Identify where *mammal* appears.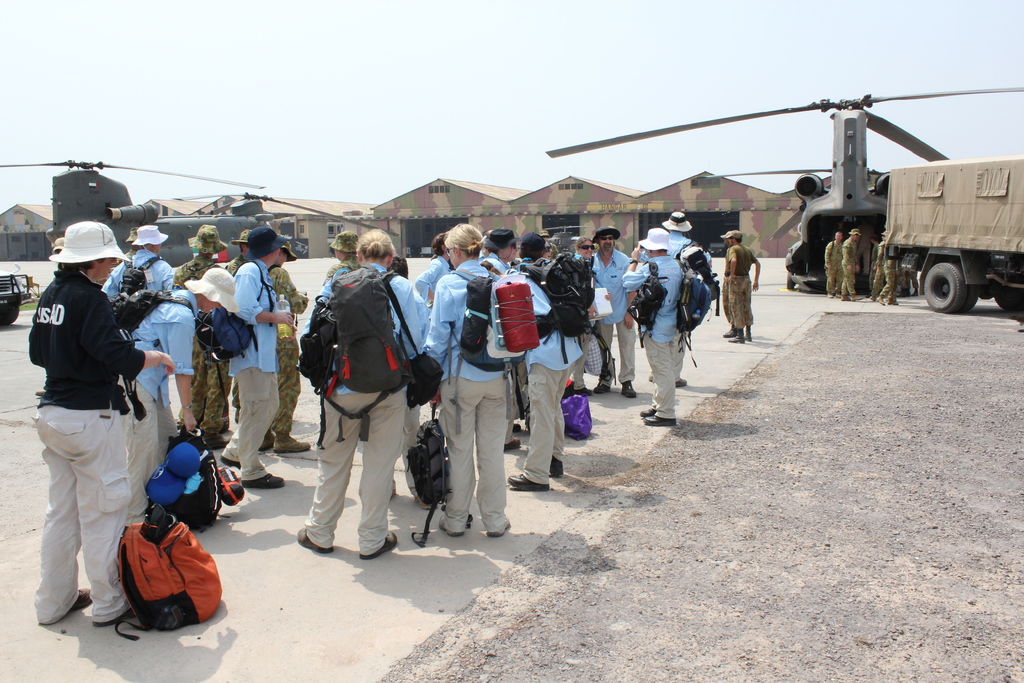
Appears at [284,213,431,555].
